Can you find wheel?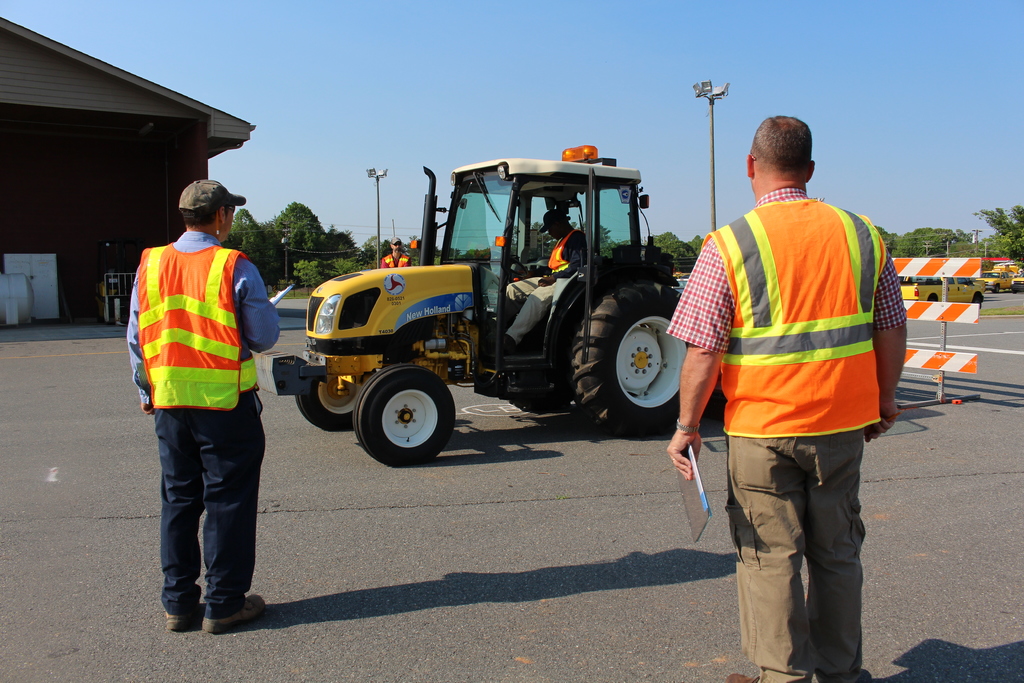
Yes, bounding box: BBox(506, 399, 570, 411).
